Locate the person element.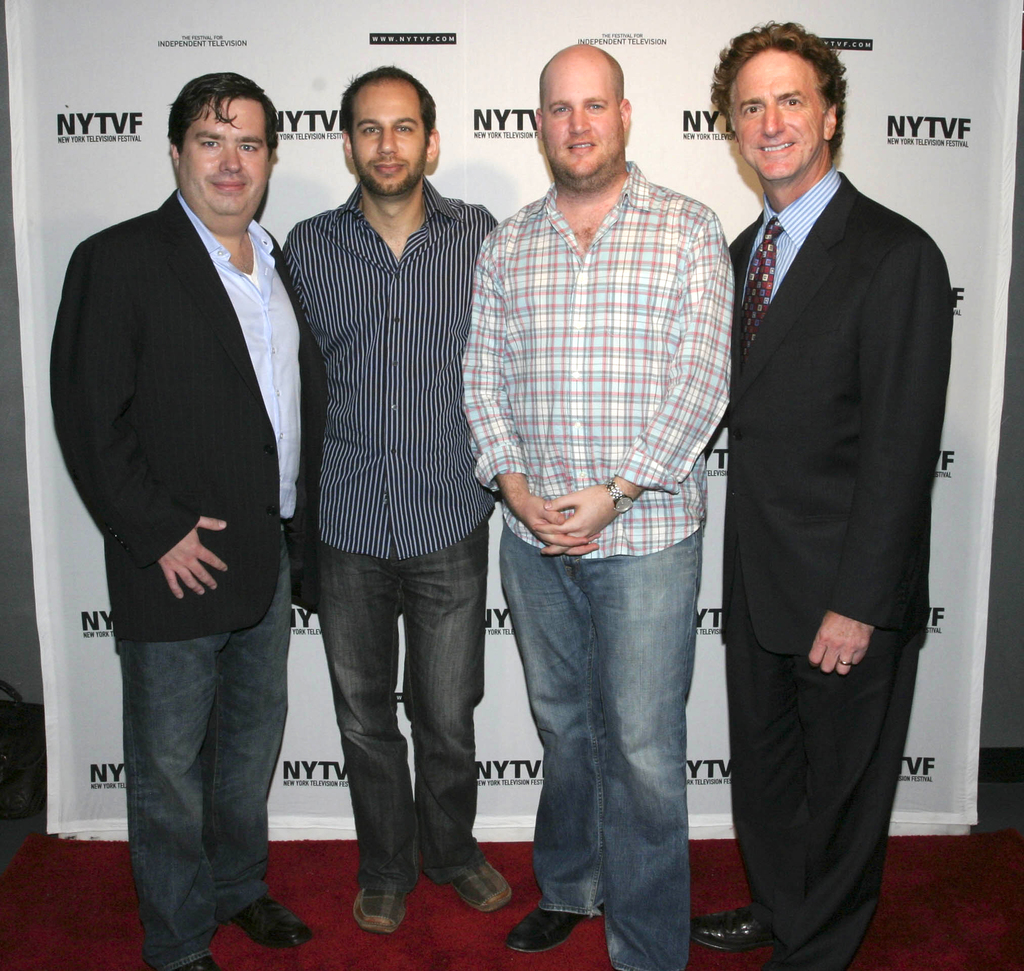
Element bbox: <box>458,38,735,967</box>.
